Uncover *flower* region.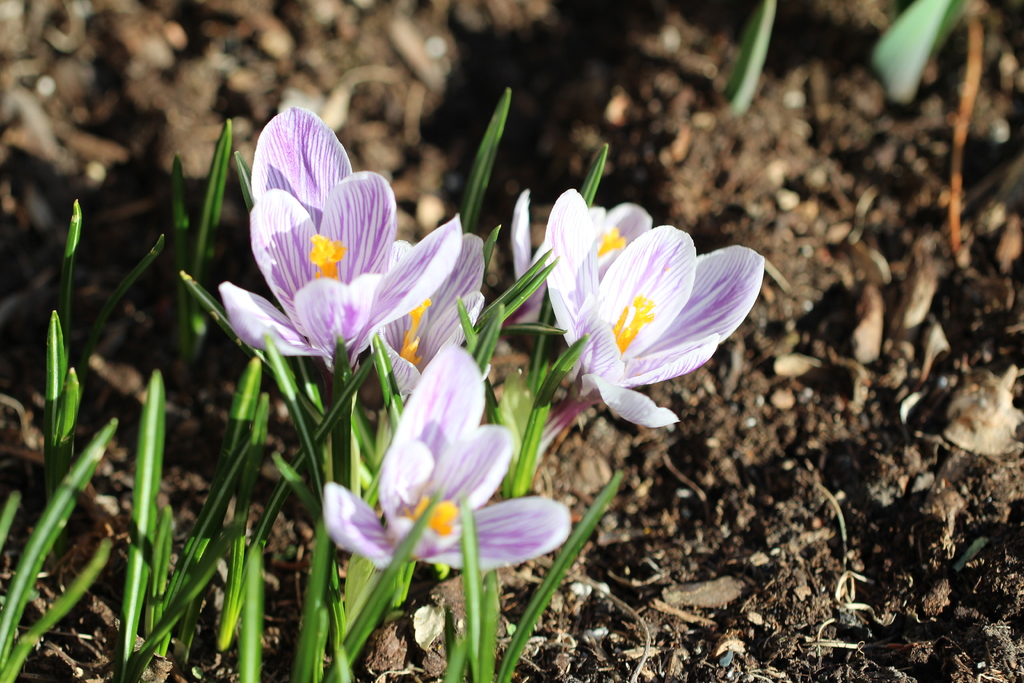
Uncovered: 513:183:650:325.
